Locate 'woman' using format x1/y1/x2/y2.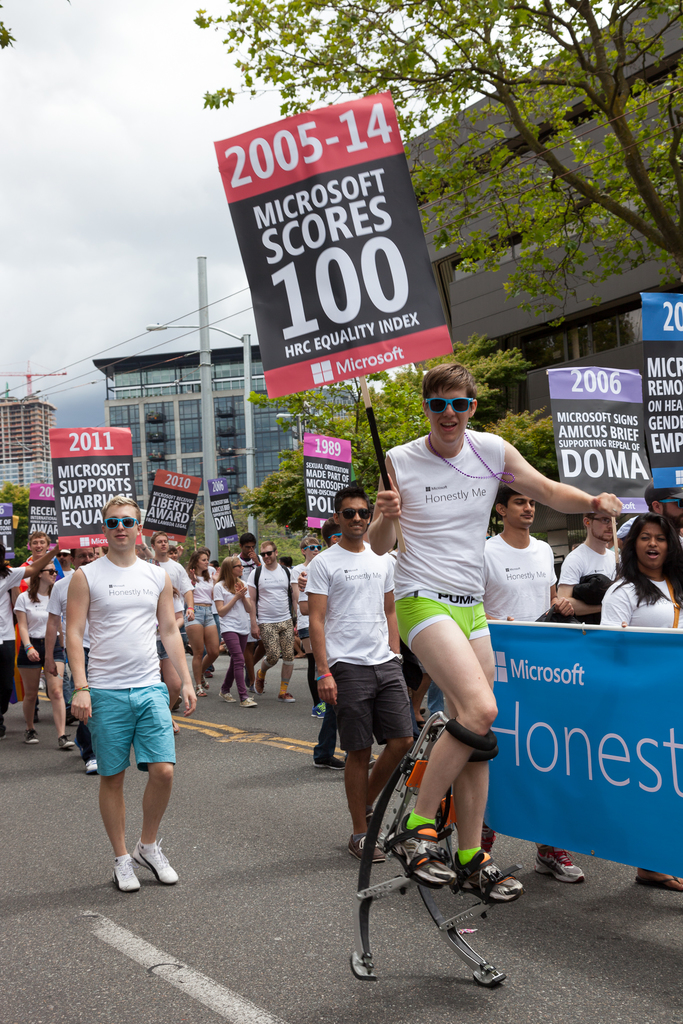
213/552/258/703.
